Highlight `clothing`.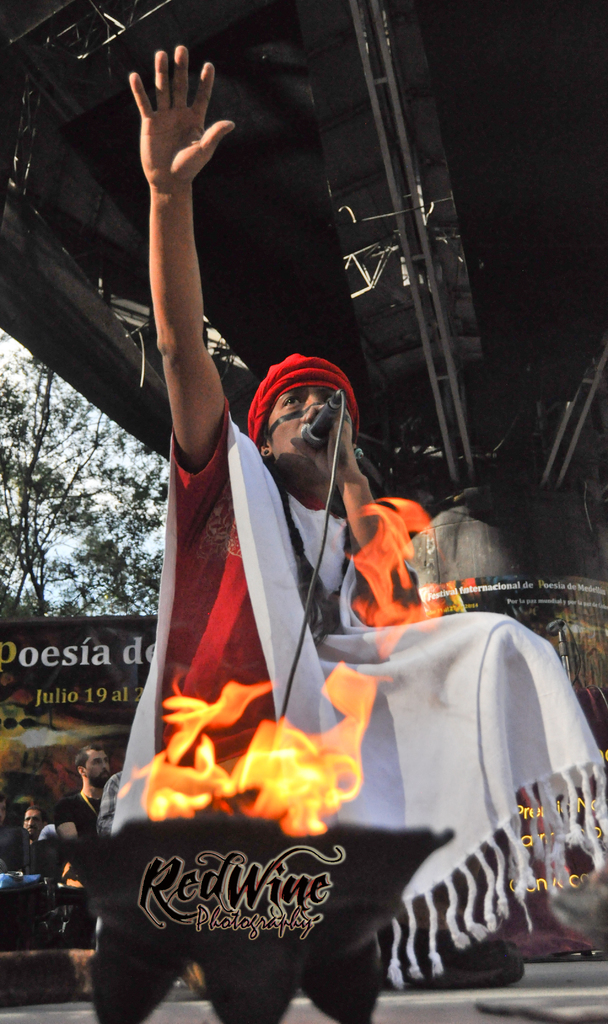
Highlighted region: select_region(51, 788, 100, 935).
